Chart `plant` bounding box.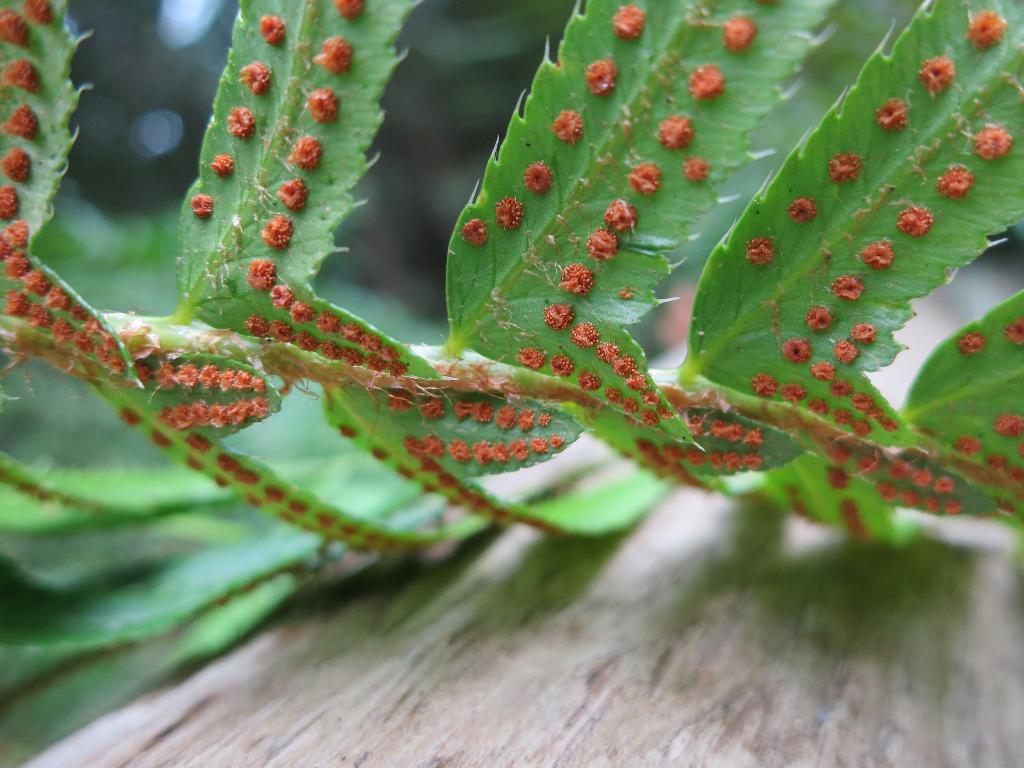
Charted: locate(70, 0, 1023, 664).
